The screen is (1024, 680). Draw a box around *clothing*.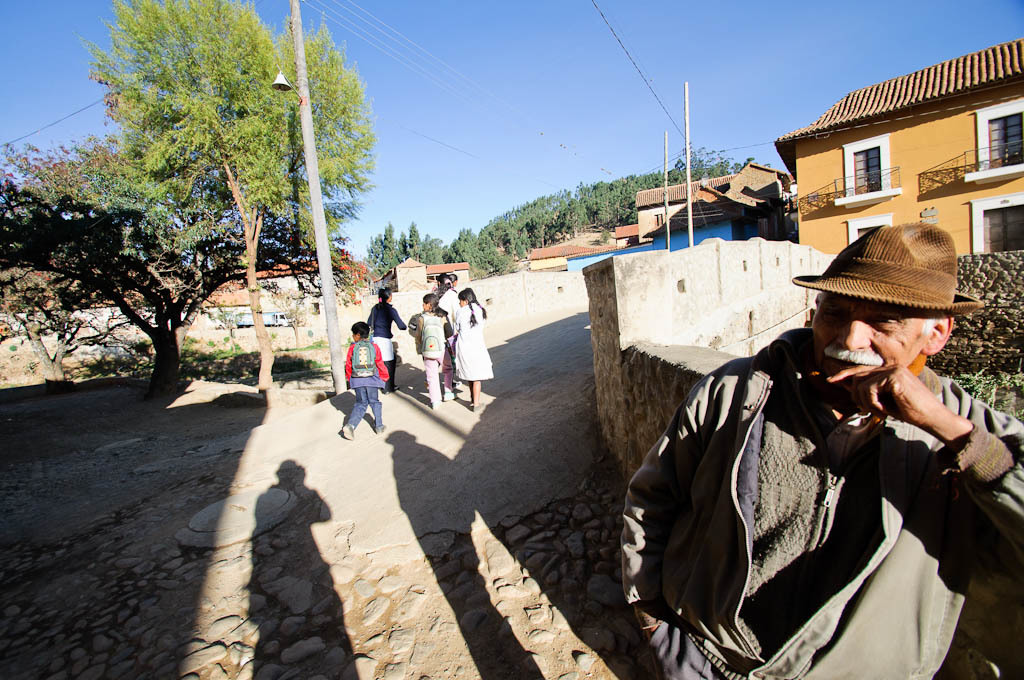
344, 333, 388, 428.
